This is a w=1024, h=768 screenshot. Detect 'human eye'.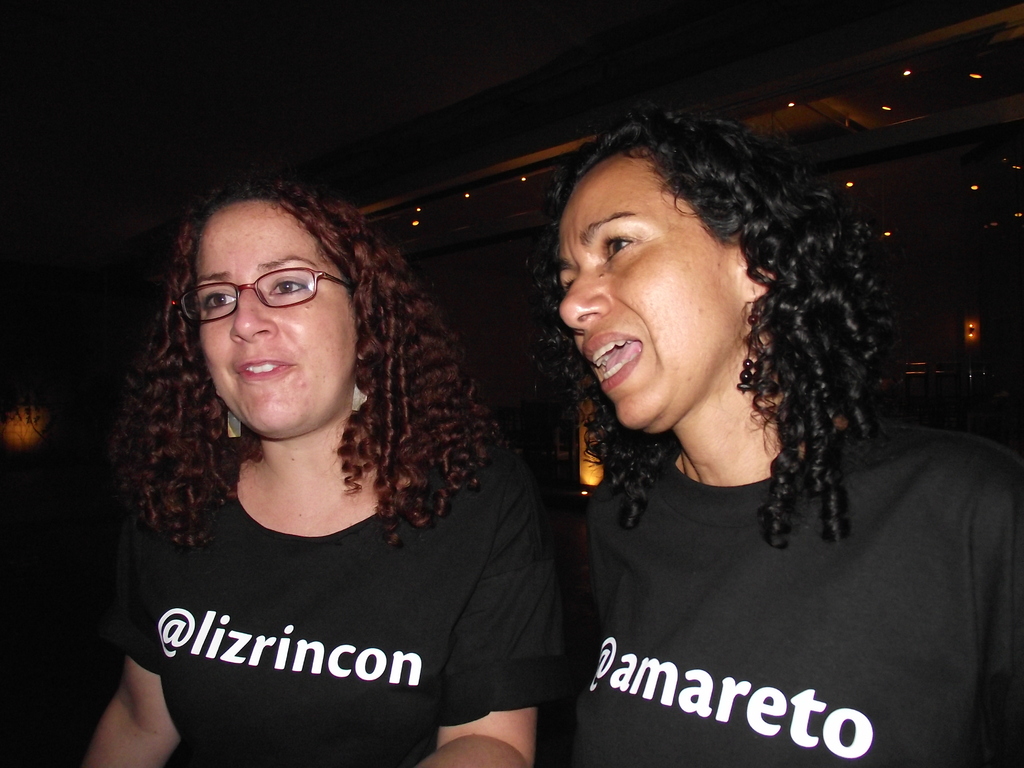
{"left": 602, "top": 237, "right": 639, "bottom": 263}.
